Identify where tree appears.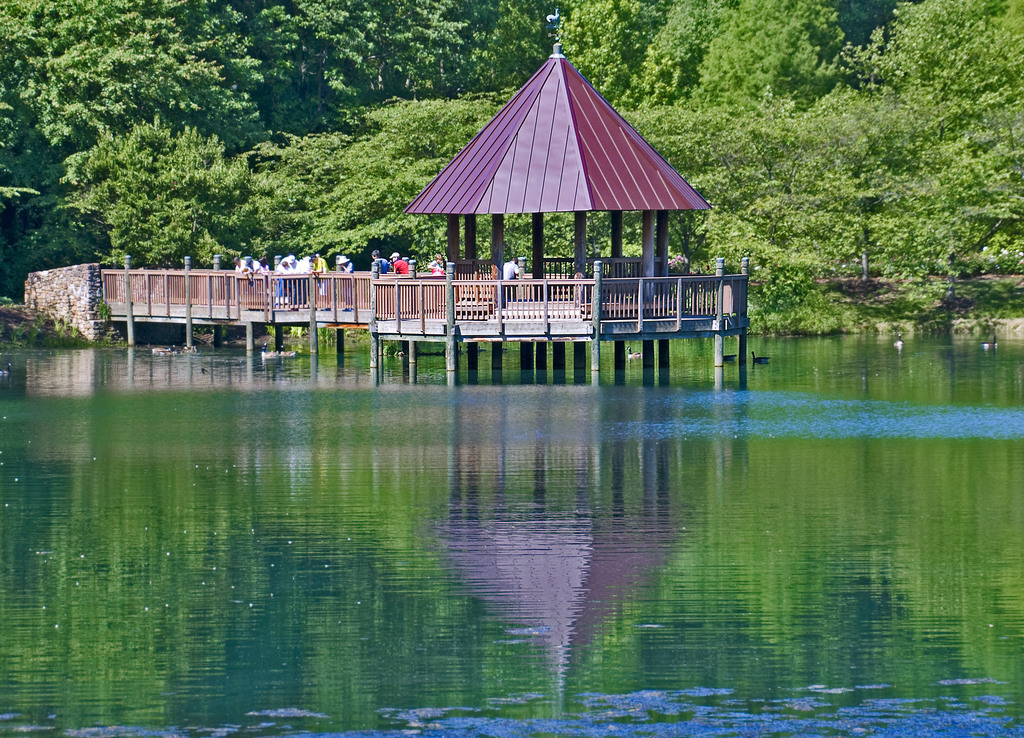
Appears at region(719, 51, 1009, 327).
